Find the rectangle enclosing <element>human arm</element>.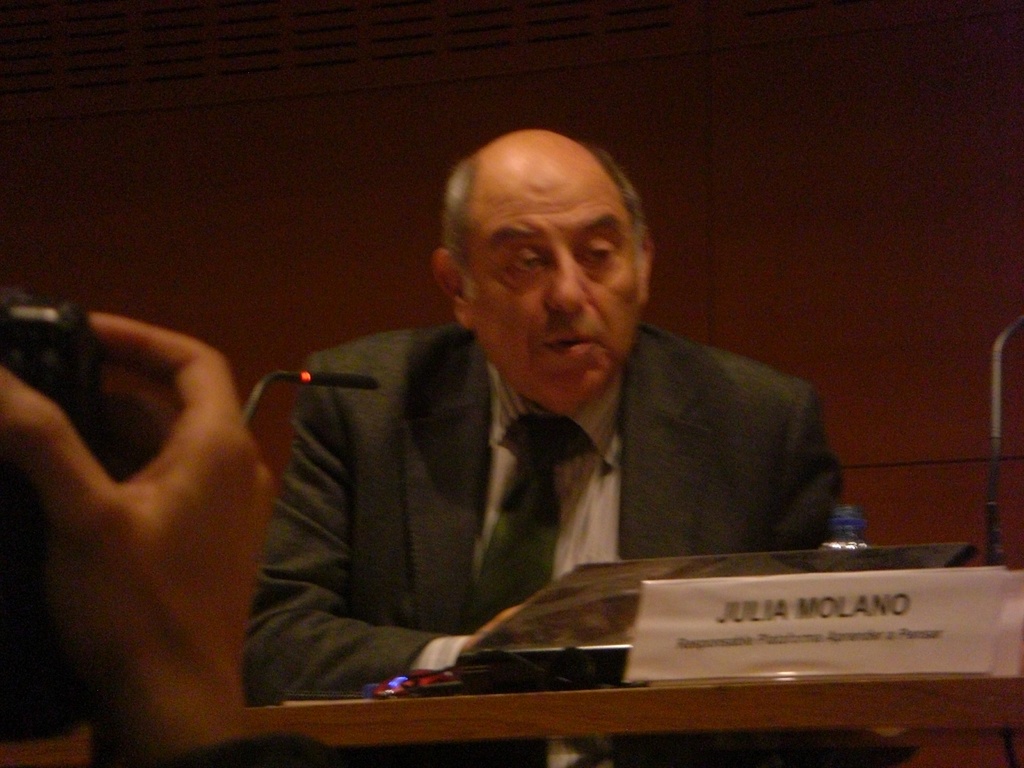
<bbox>243, 349, 535, 695</bbox>.
